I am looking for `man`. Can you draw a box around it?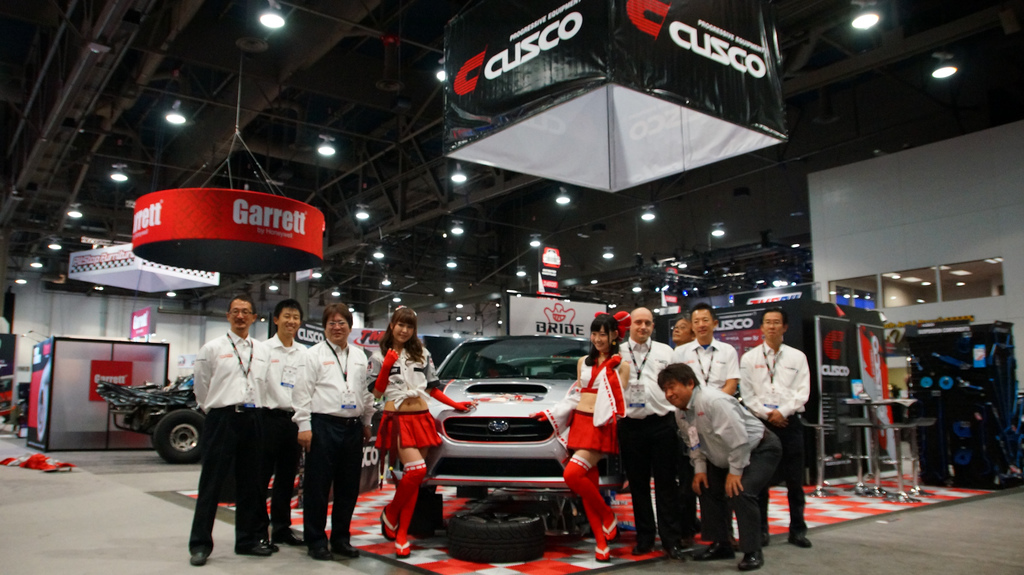
Sure, the bounding box is [x1=671, y1=308, x2=699, y2=343].
